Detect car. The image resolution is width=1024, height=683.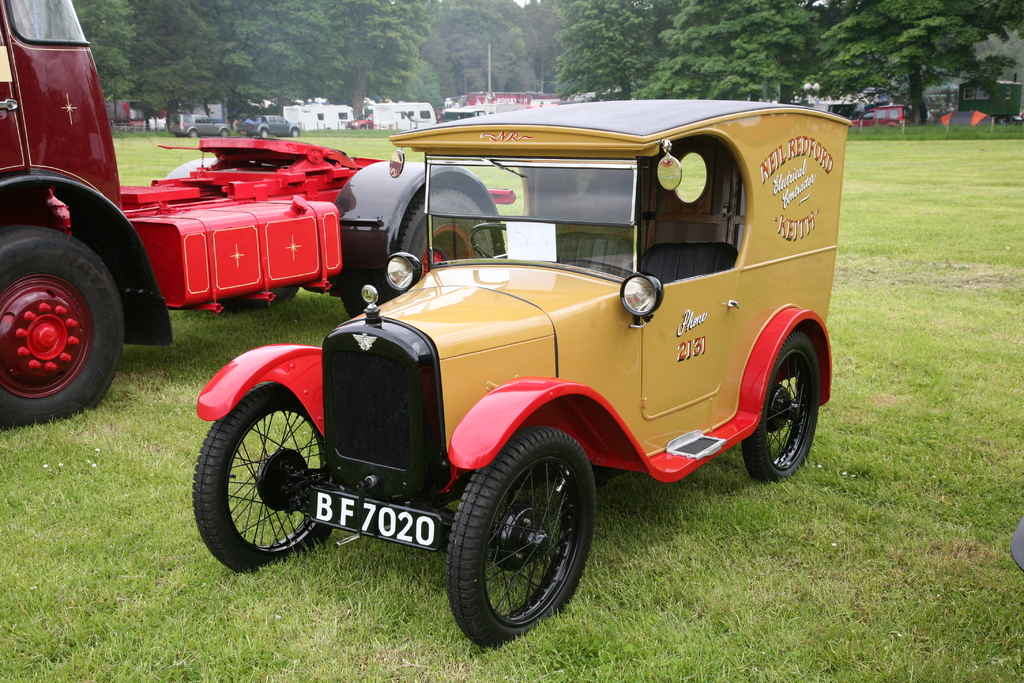
left=346, top=111, right=377, bottom=131.
